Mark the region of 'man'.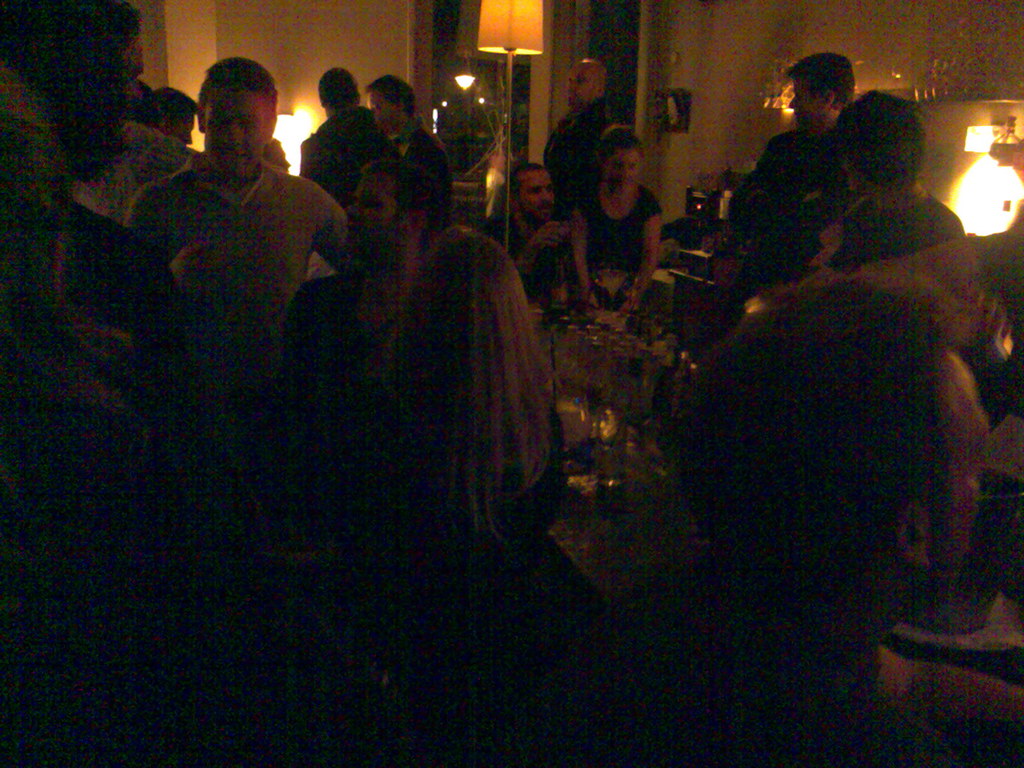
Region: (x1=499, y1=154, x2=577, y2=278).
